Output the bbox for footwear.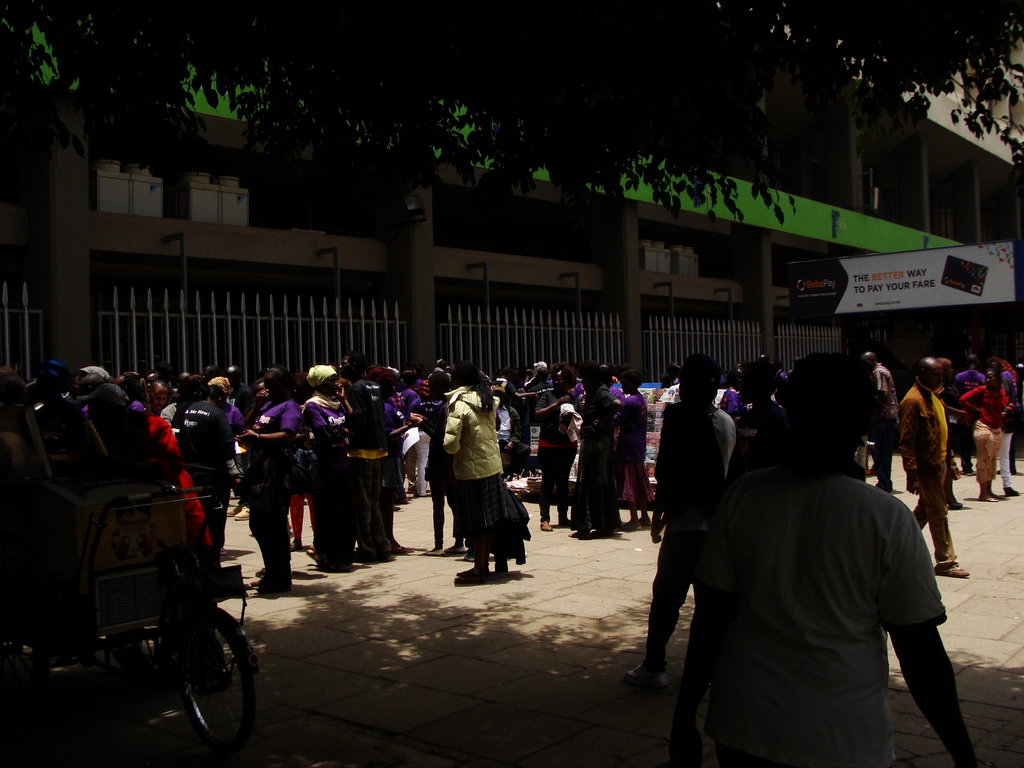
456,564,486,580.
